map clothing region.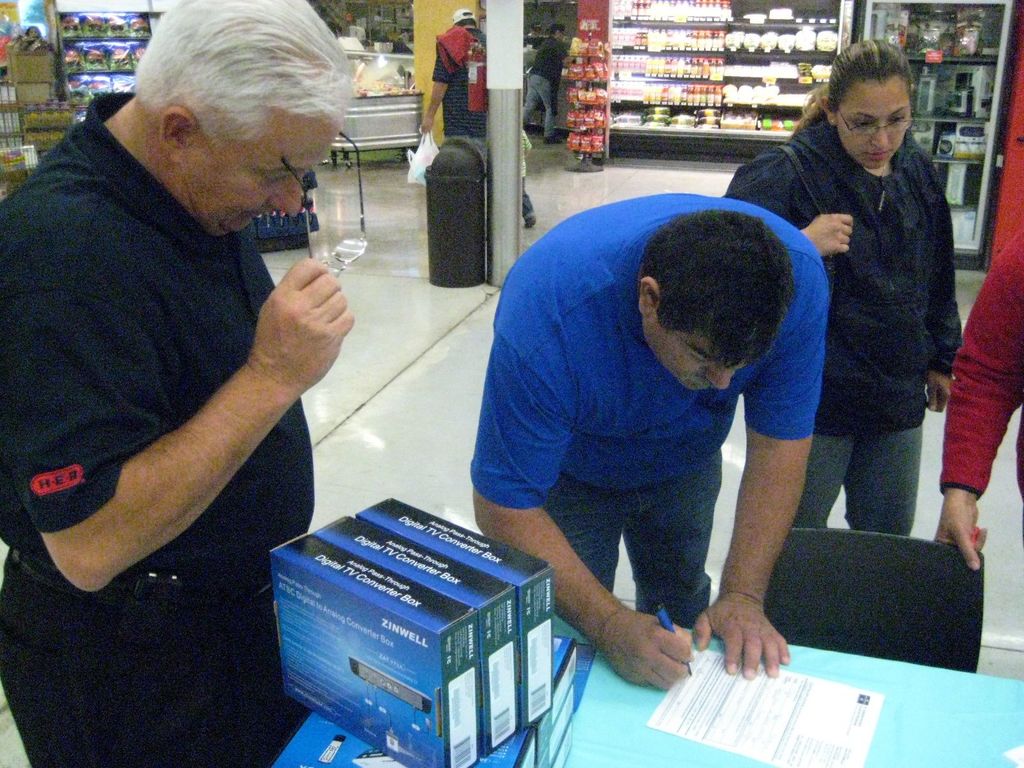
Mapped to (left=515, top=125, right=536, bottom=227).
